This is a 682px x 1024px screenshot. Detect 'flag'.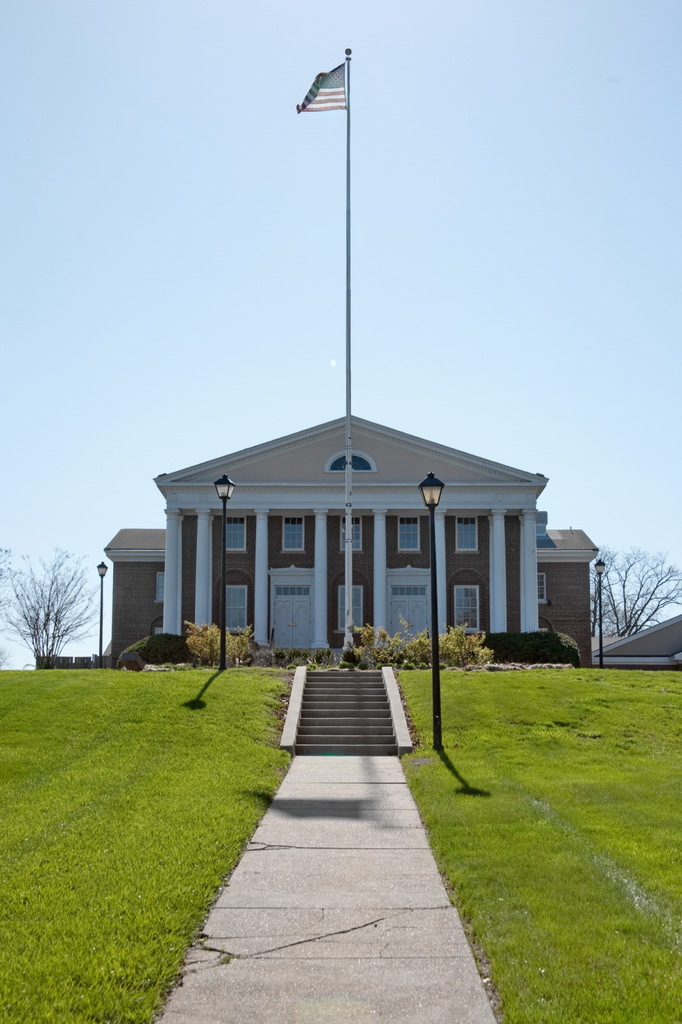
BBox(297, 52, 353, 108).
